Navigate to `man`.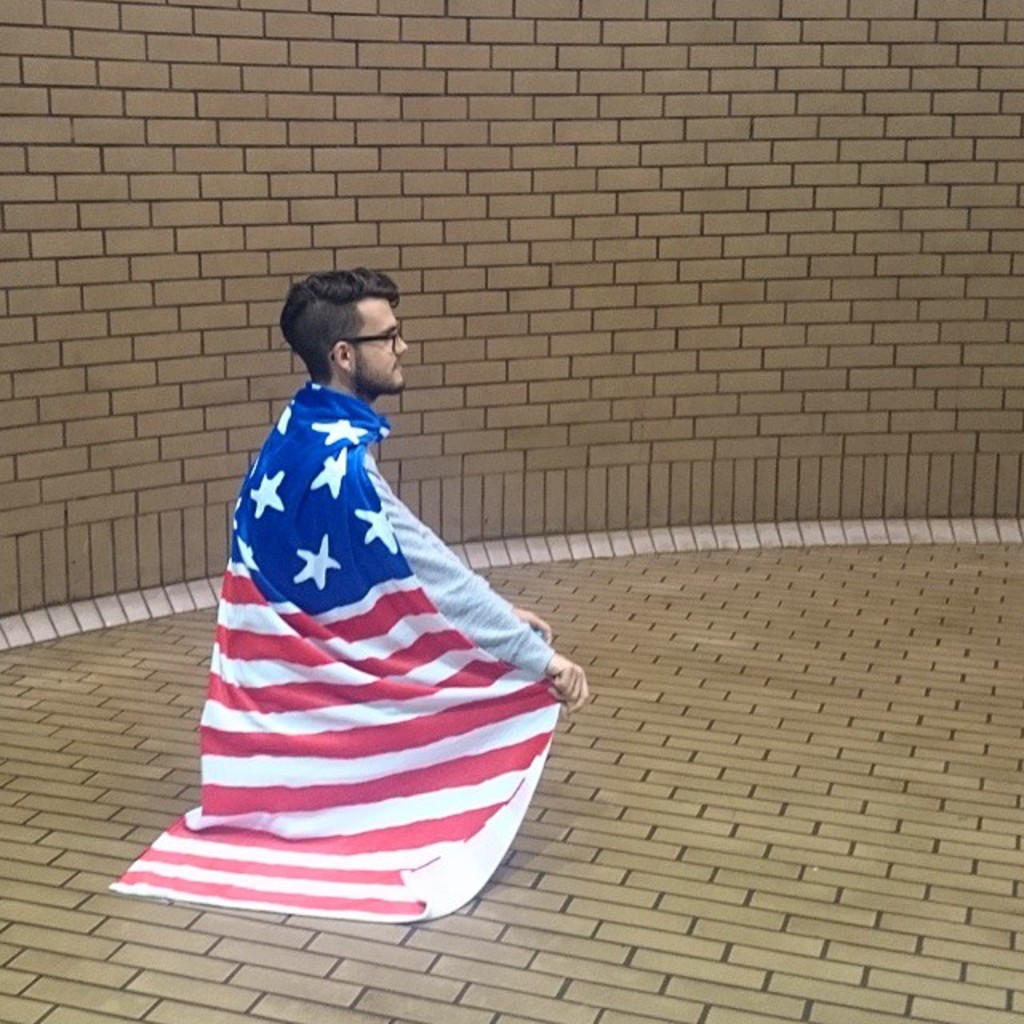
Navigation target: (168, 270, 563, 922).
